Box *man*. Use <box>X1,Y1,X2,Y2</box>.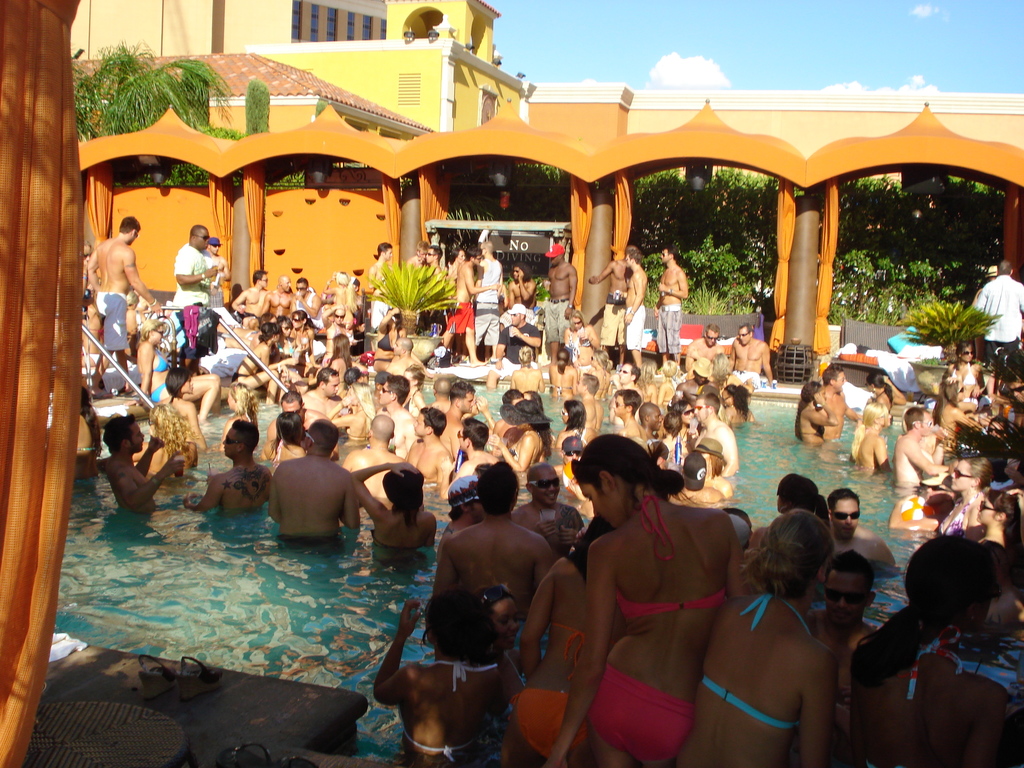
<box>184,418,276,517</box>.
